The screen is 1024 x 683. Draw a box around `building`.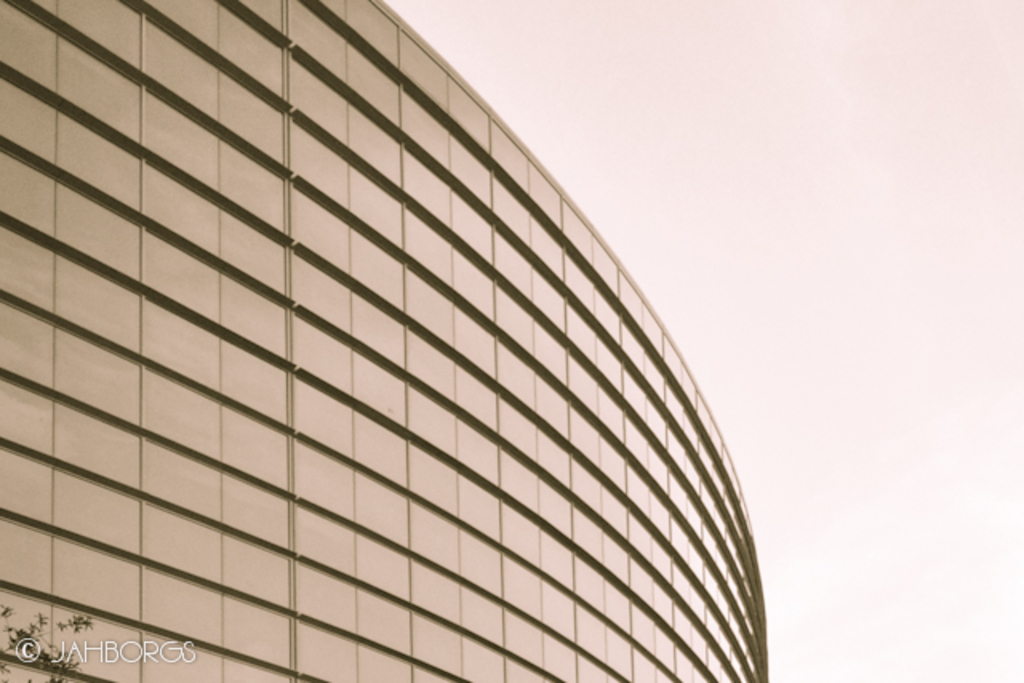
detection(0, 0, 770, 681).
